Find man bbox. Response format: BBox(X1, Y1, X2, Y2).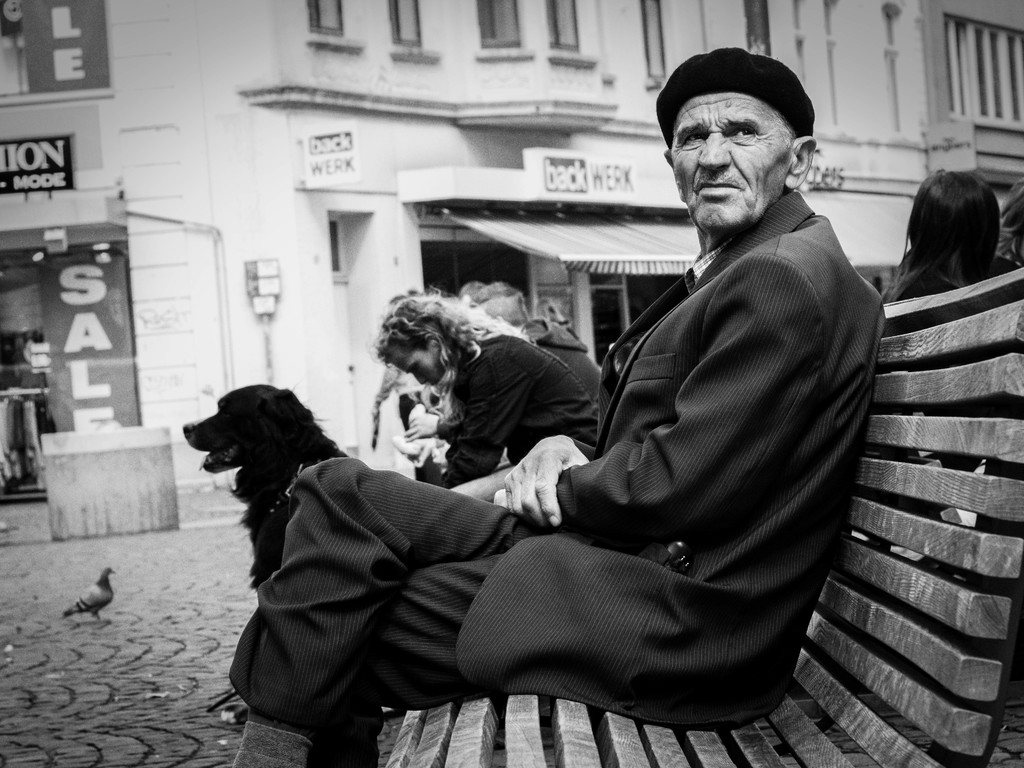
BBox(208, 35, 893, 767).
